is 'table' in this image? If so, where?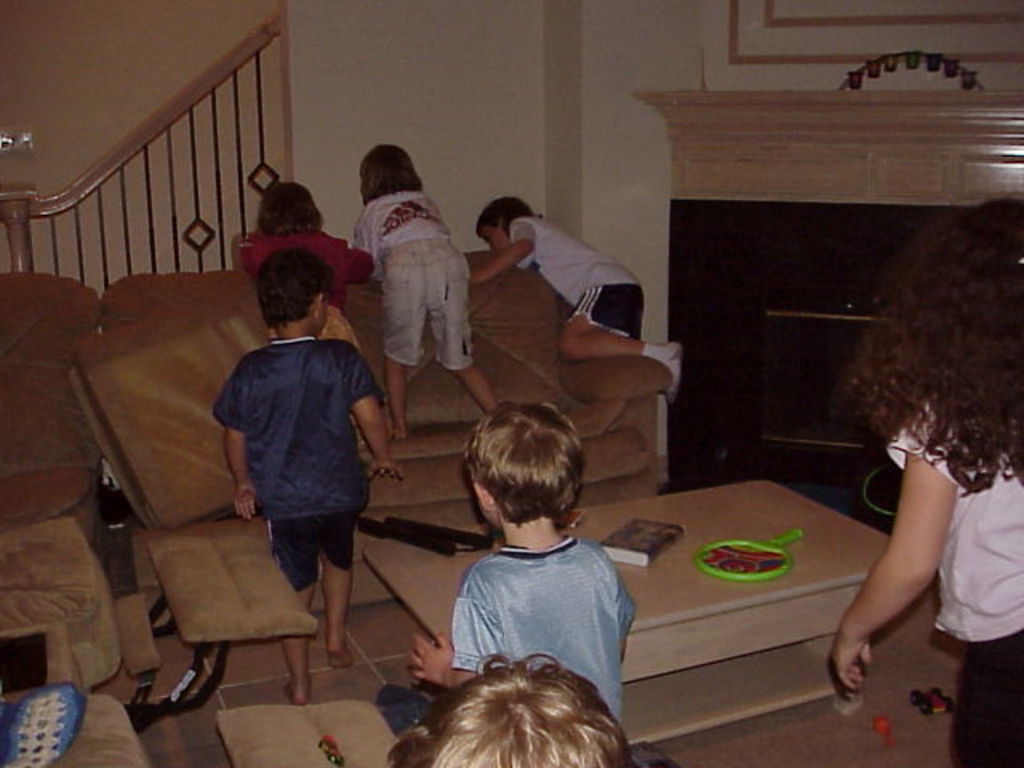
Yes, at pyautogui.locateOnScreen(354, 474, 914, 762).
